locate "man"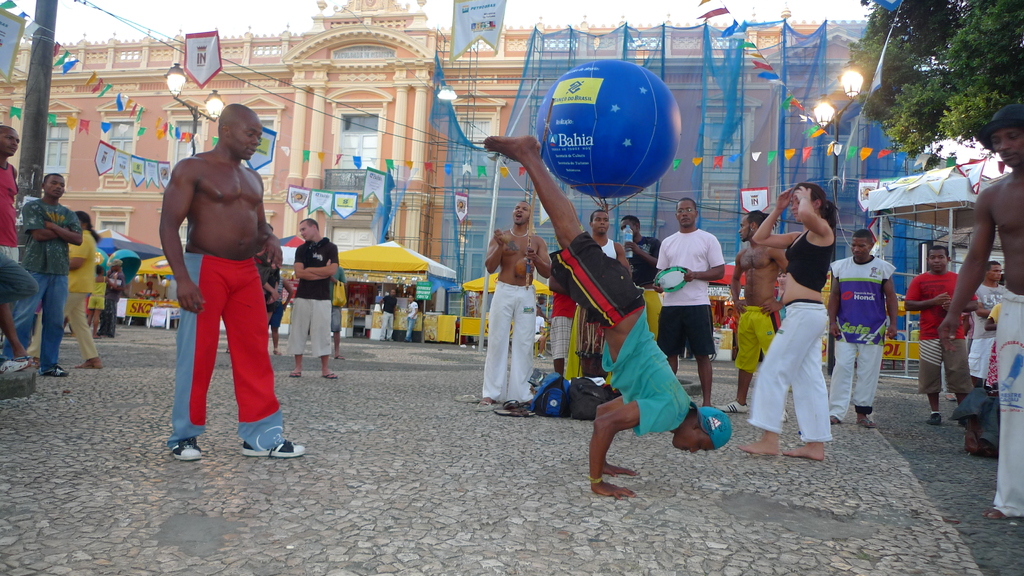
{"x1": 940, "y1": 102, "x2": 1023, "y2": 519}
